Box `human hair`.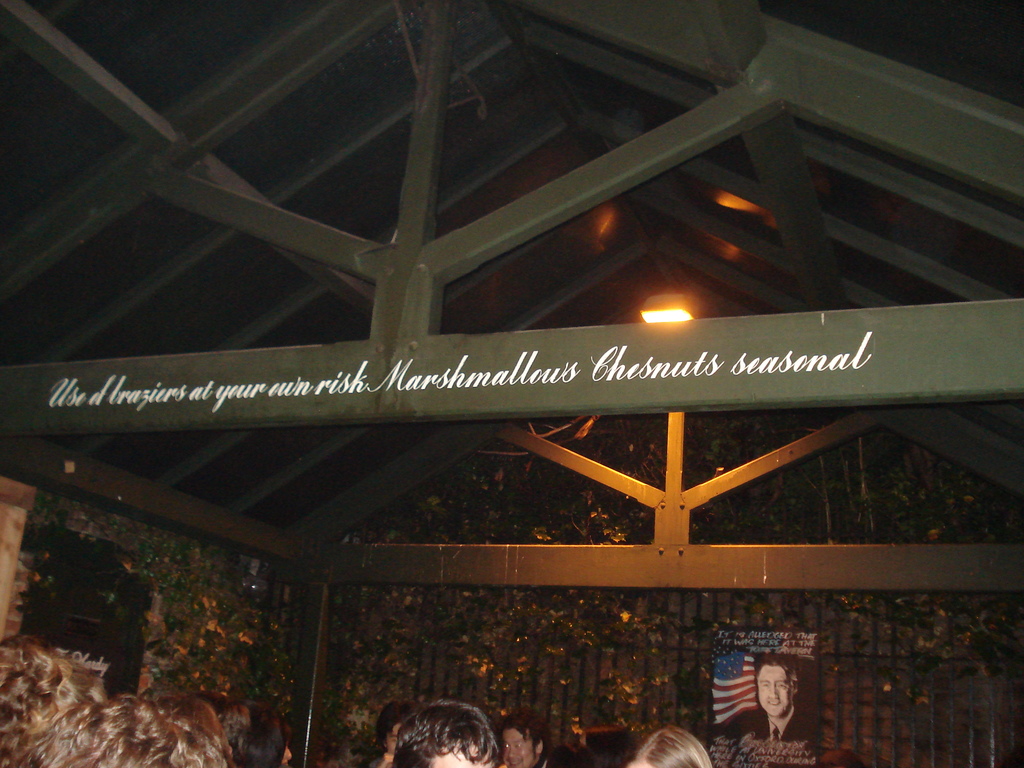
select_region(751, 653, 794, 704).
